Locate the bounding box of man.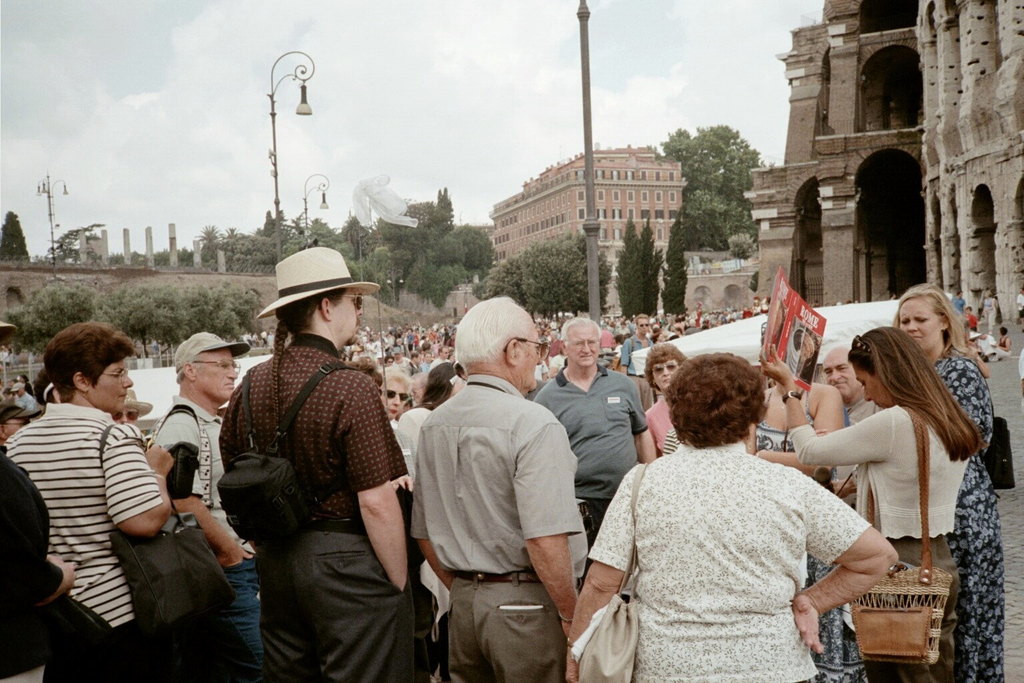
Bounding box: <bbox>601, 324, 617, 358</bbox>.
